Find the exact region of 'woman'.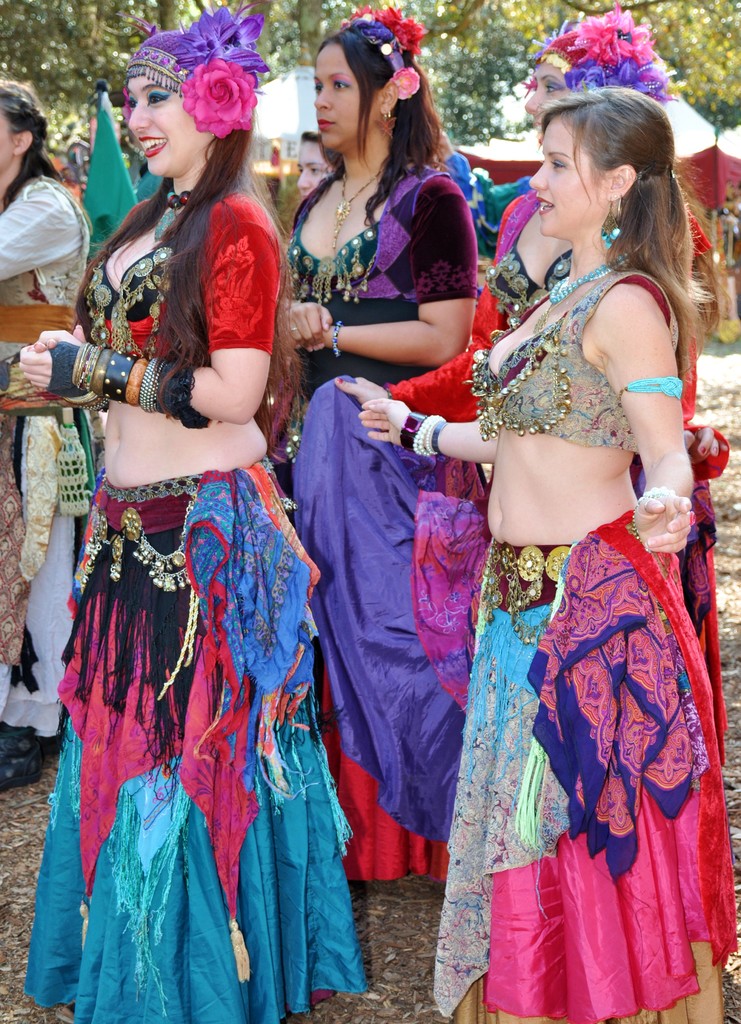
Exact region: pyautogui.locateOnScreen(473, 0, 722, 689).
